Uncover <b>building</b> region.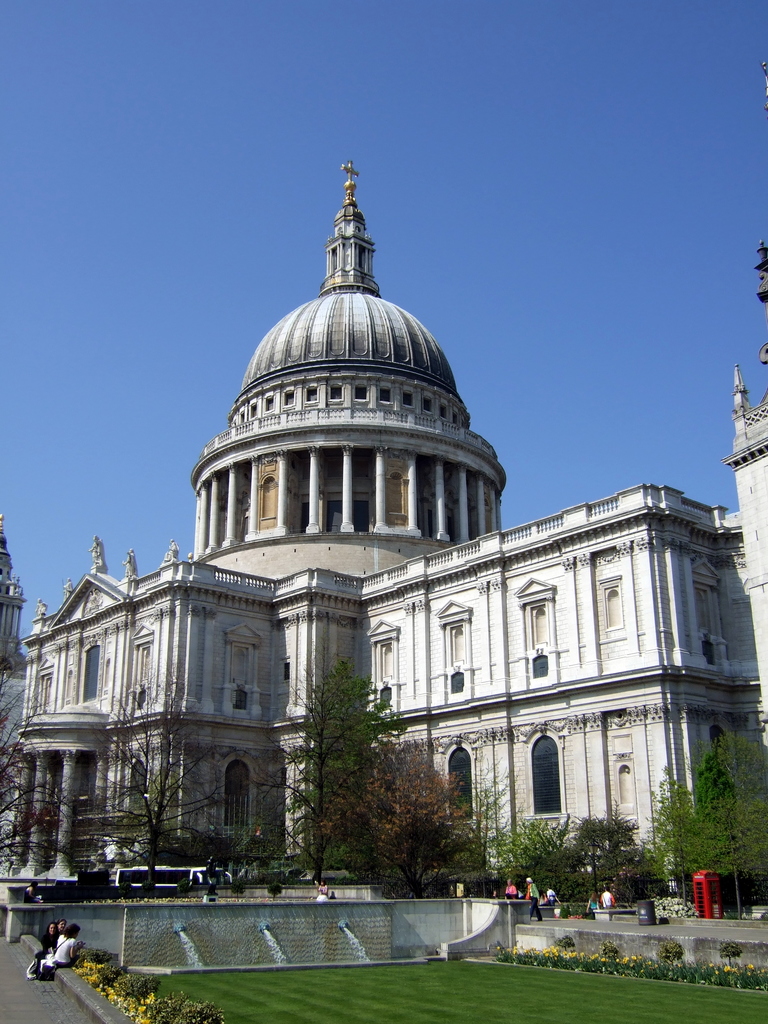
Uncovered: (0, 162, 767, 909).
